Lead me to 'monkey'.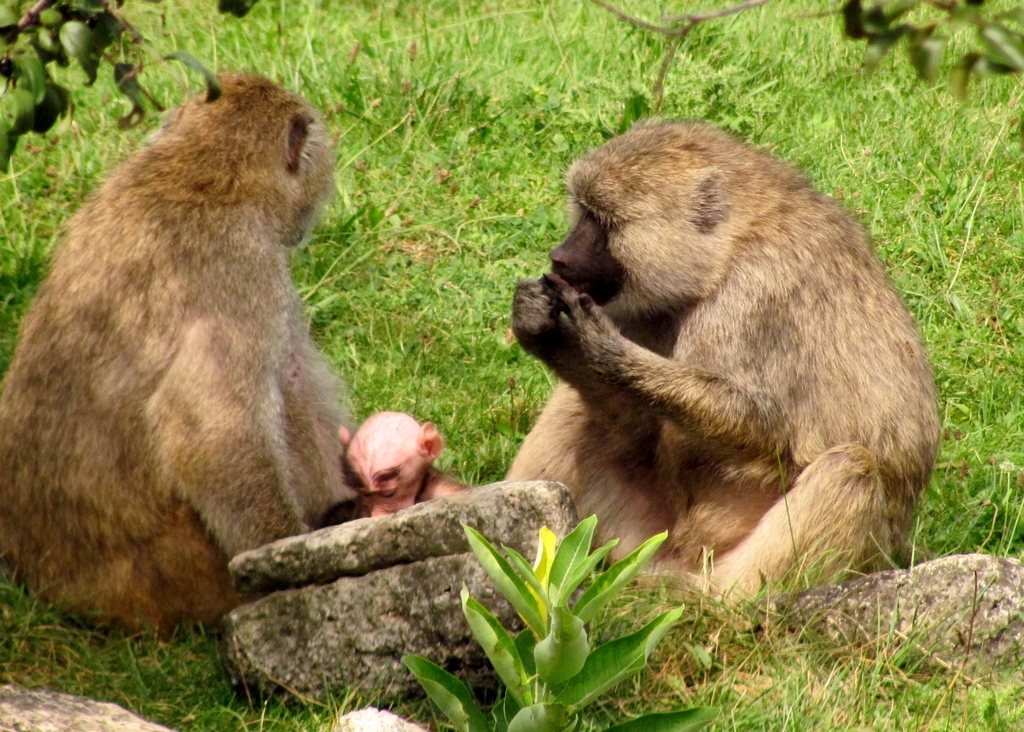
Lead to Rect(500, 116, 940, 600).
